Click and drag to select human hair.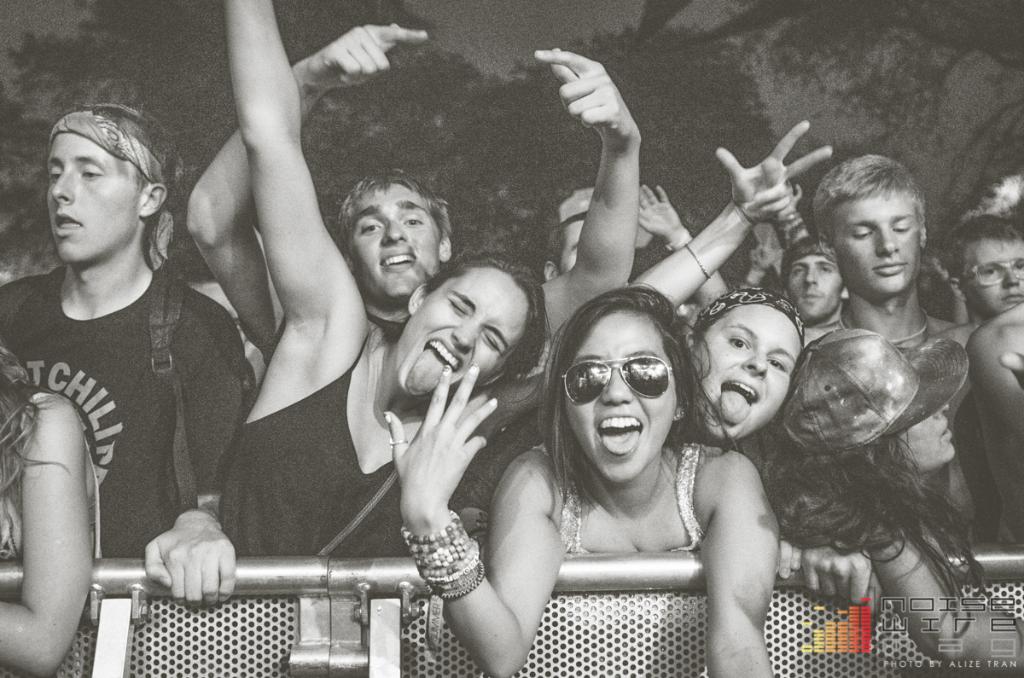
Selection: bbox(335, 165, 455, 261).
